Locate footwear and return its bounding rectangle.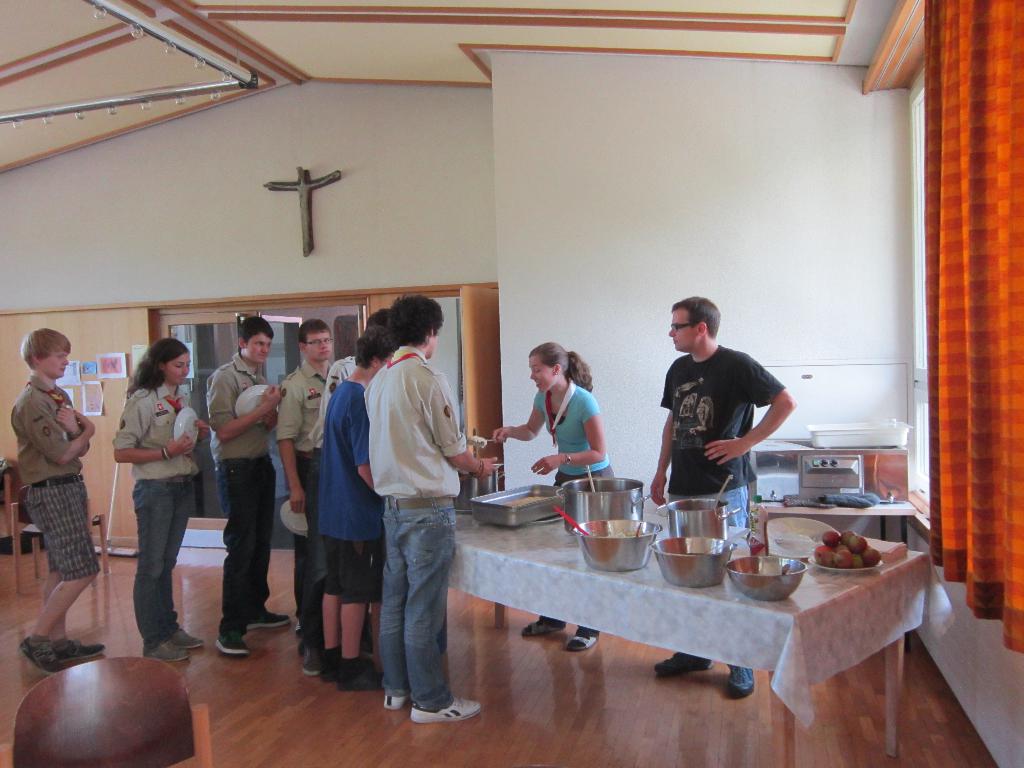
box=[726, 662, 755, 699].
